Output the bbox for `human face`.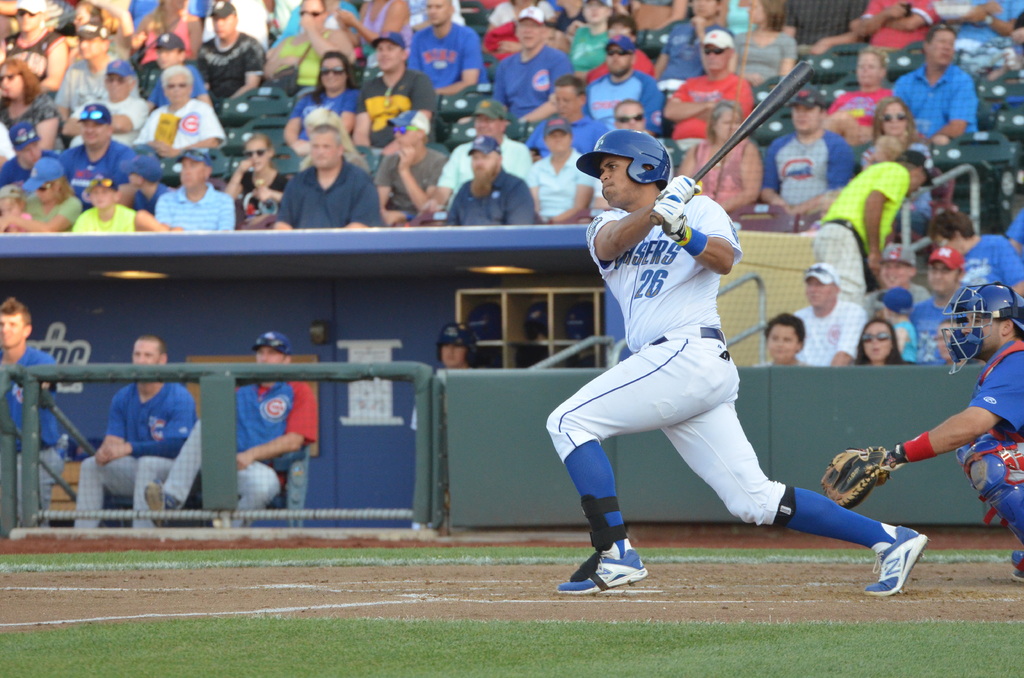
[left=34, top=157, right=70, bottom=197].
